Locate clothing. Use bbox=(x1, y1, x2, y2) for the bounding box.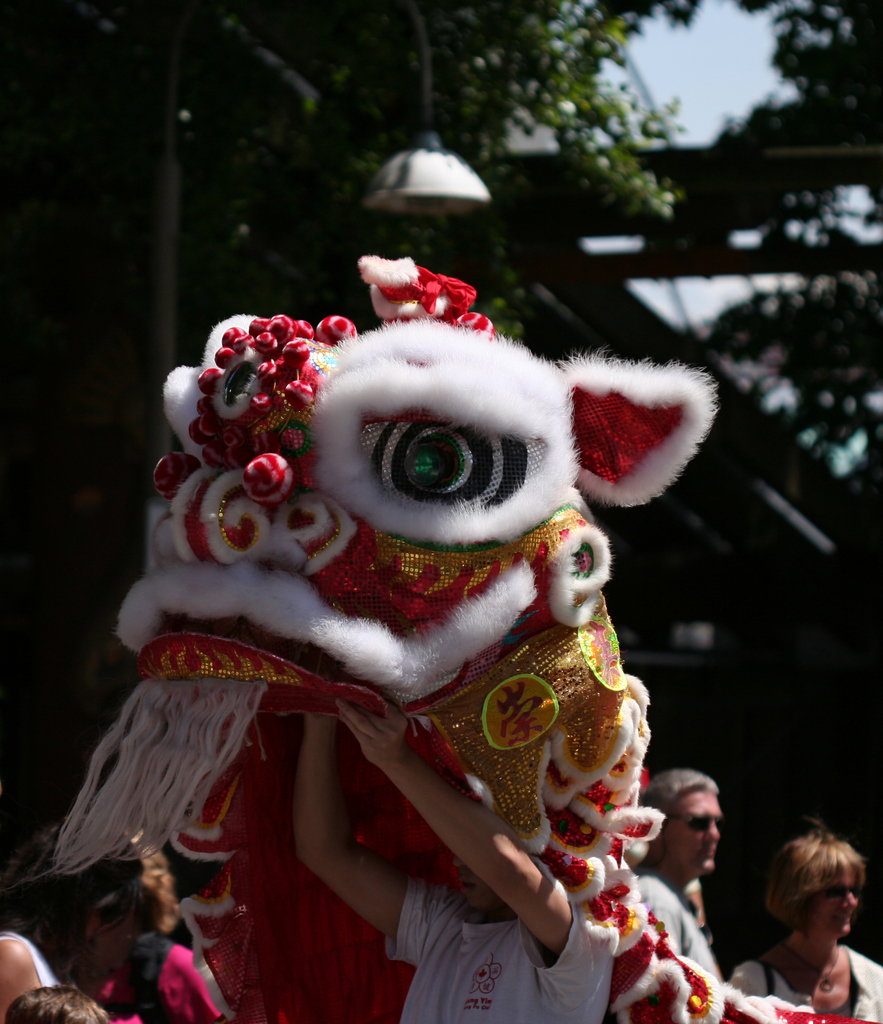
bbox=(73, 921, 204, 1023).
